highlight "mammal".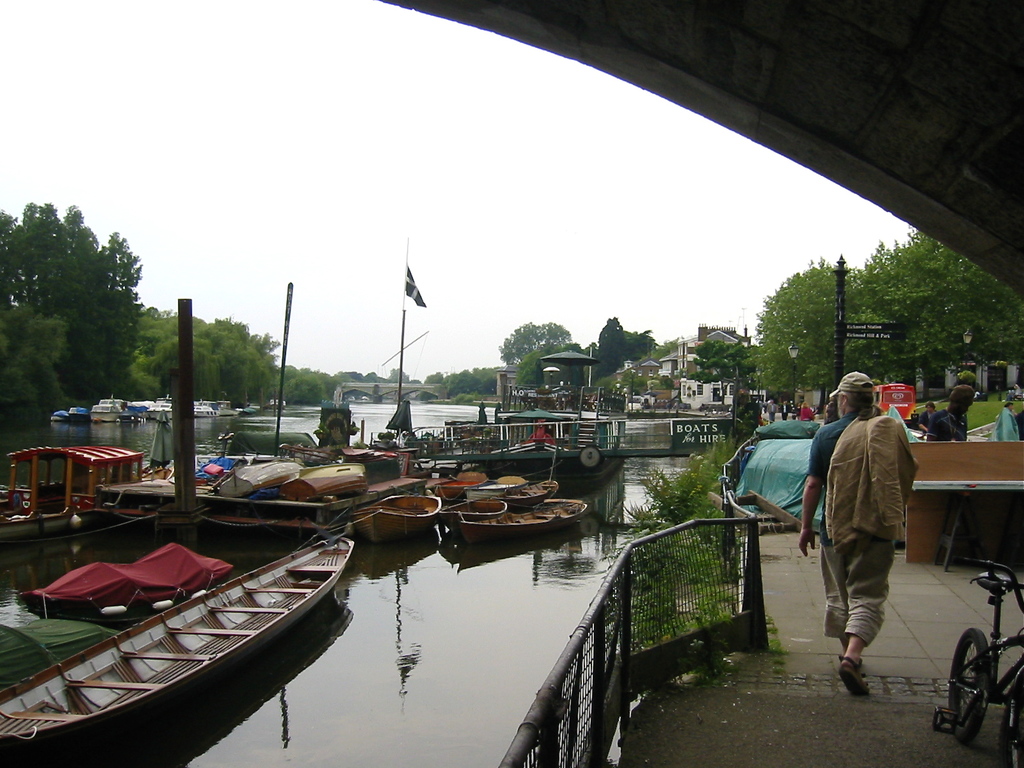
Highlighted region: bbox(797, 369, 919, 694).
